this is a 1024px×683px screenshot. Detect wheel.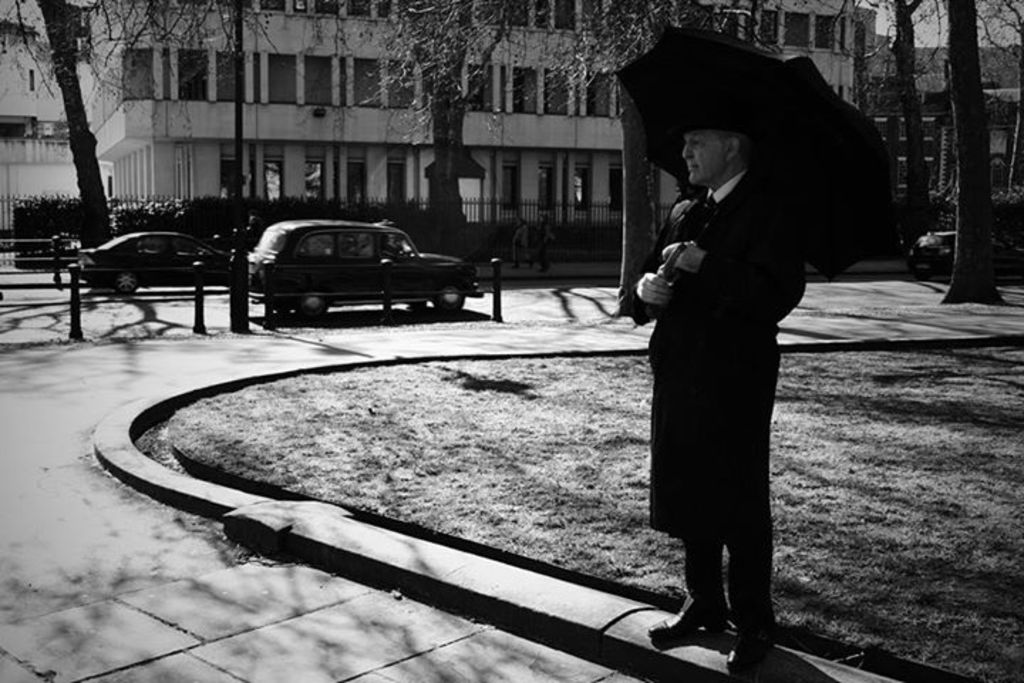
[445,287,464,309].
